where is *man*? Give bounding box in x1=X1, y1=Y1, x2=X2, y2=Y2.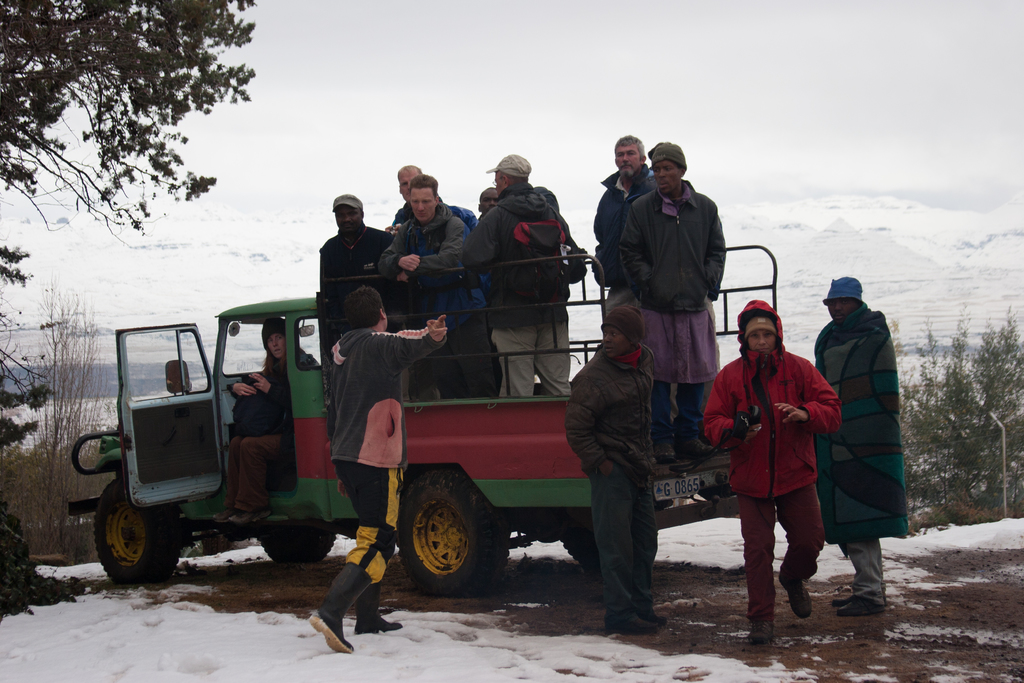
x1=727, y1=307, x2=842, y2=623.
